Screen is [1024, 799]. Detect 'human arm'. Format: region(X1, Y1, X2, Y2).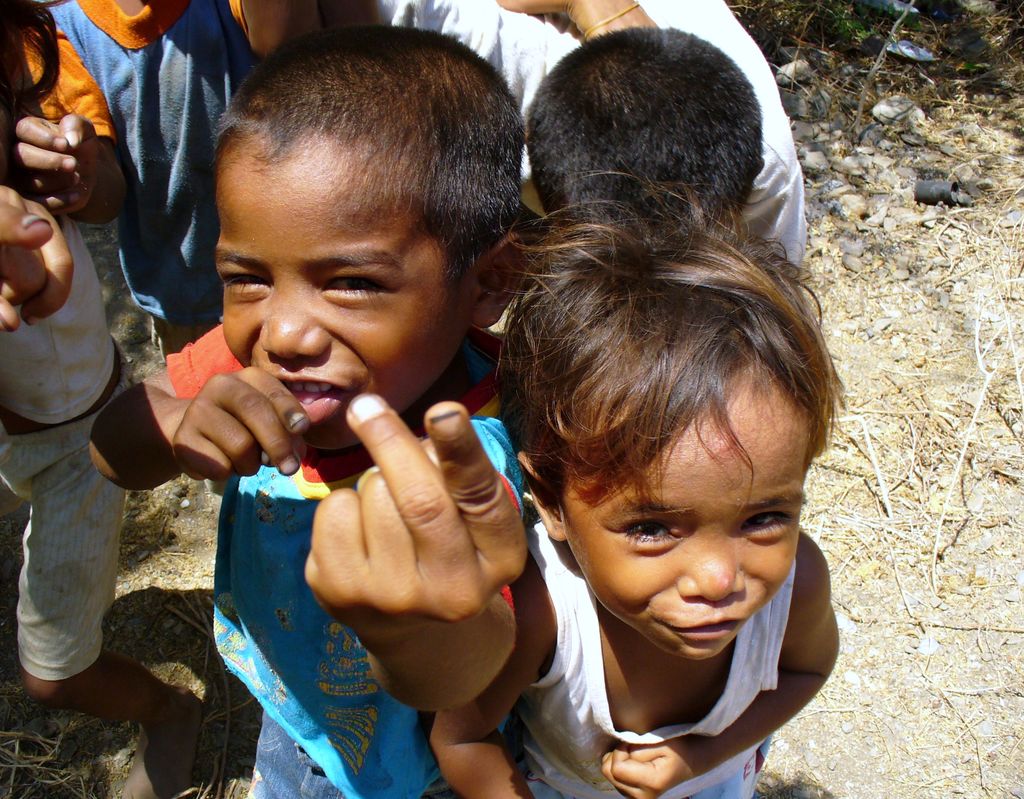
region(500, 0, 667, 47).
